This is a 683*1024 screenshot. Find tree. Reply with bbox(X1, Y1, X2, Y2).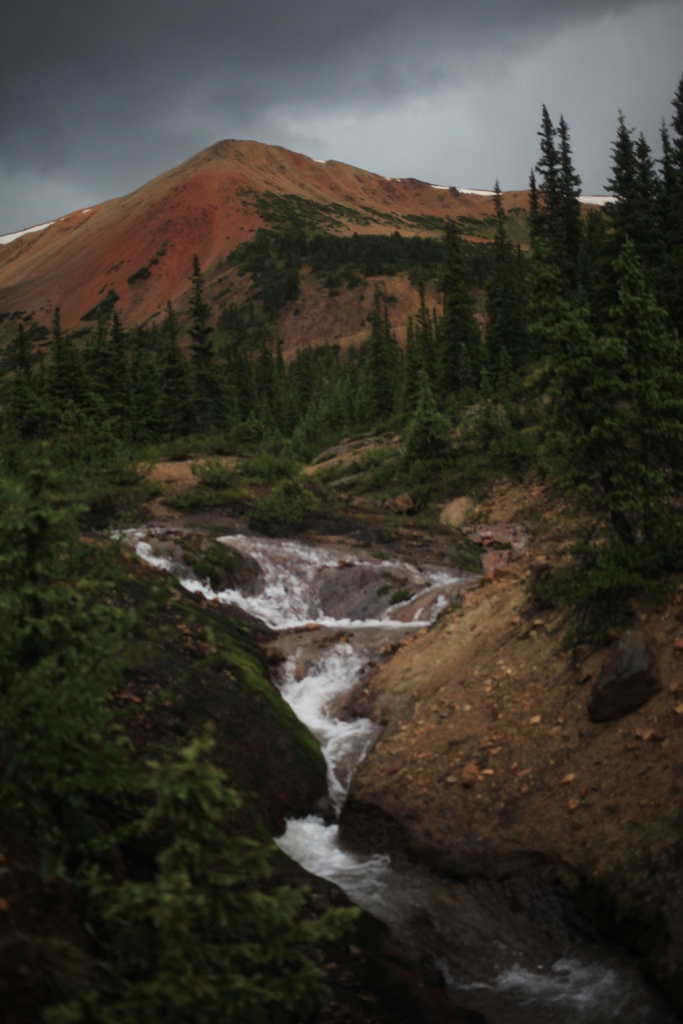
bbox(434, 224, 488, 396).
